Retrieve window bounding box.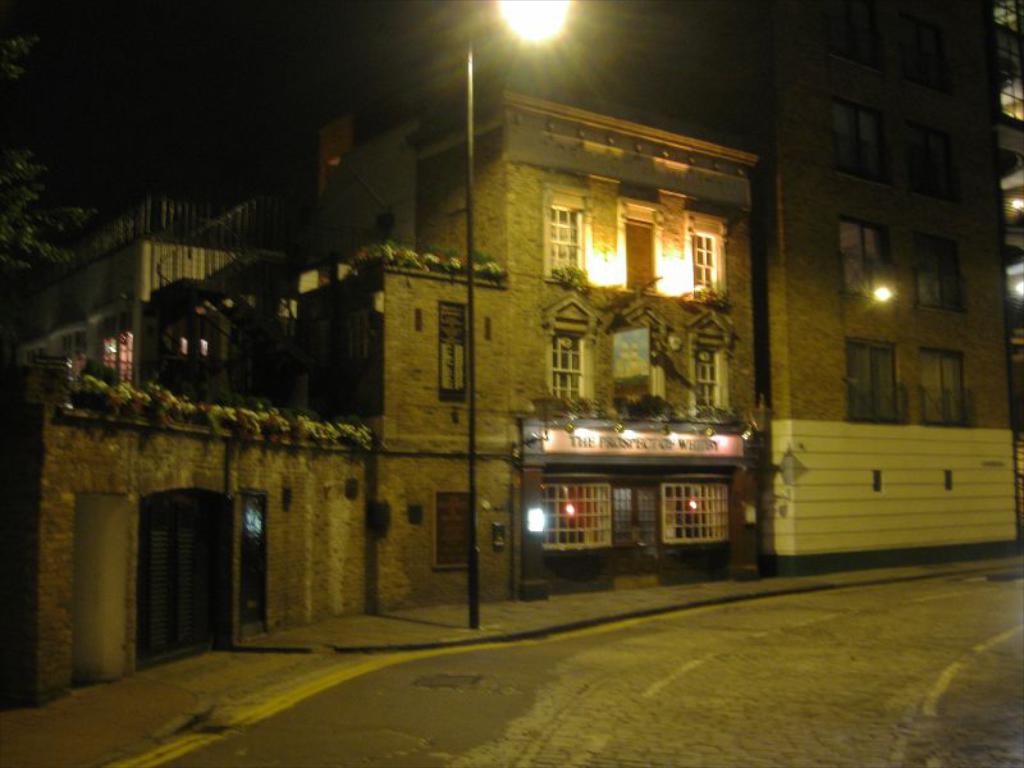
Bounding box: left=696, top=344, right=718, bottom=416.
